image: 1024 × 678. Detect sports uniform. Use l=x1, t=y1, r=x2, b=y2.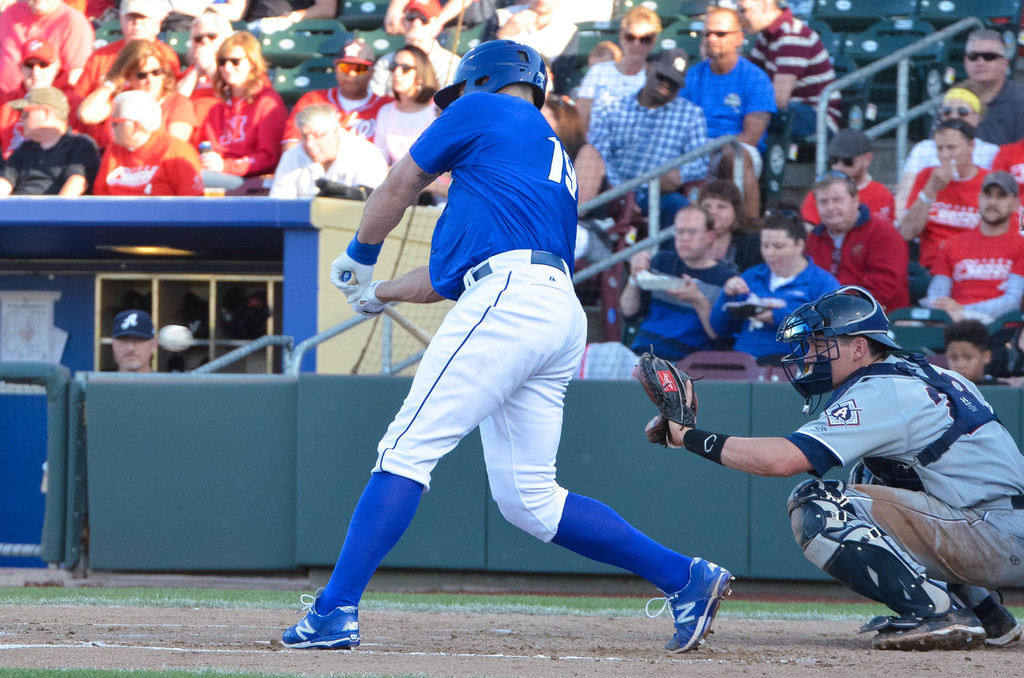
l=739, t=299, r=1009, b=657.
